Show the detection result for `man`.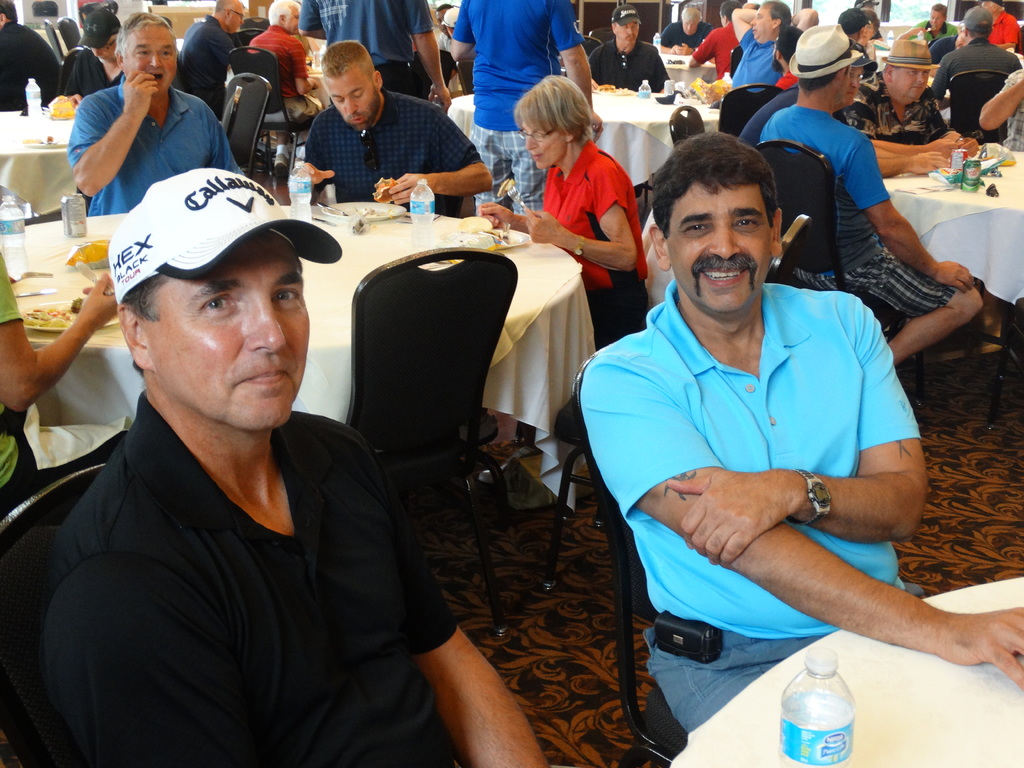
{"left": 765, "top": 19, "right": 986, "bottom": 362}.
